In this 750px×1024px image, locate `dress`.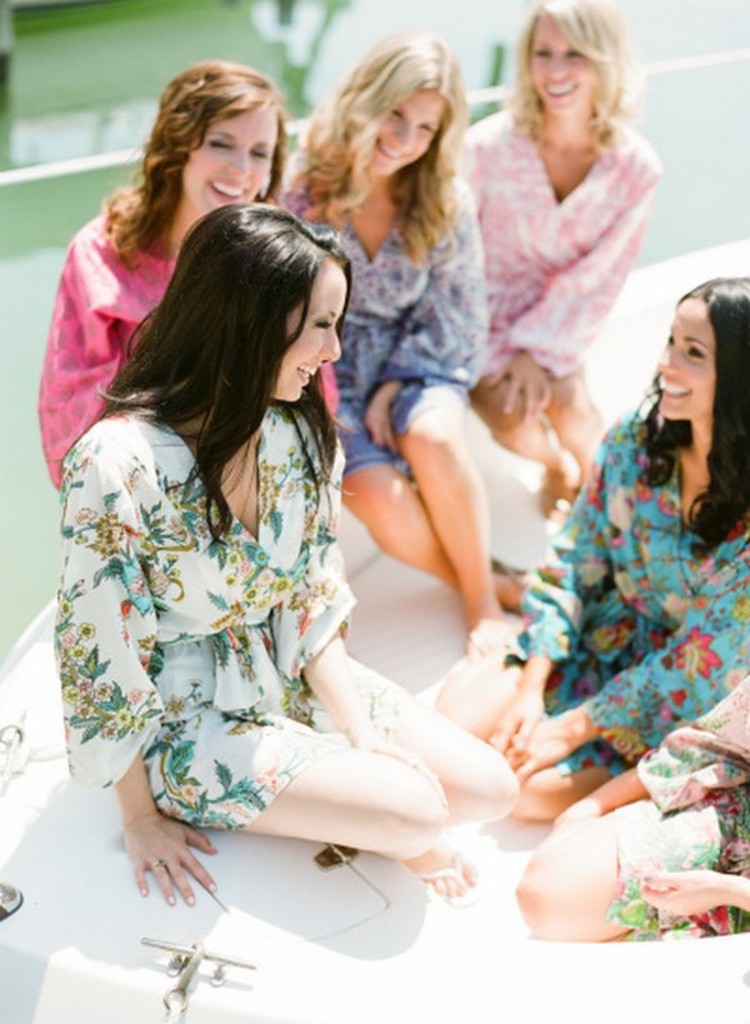
Bounding box: (left=278, top=185, right=493, bottom=474).
